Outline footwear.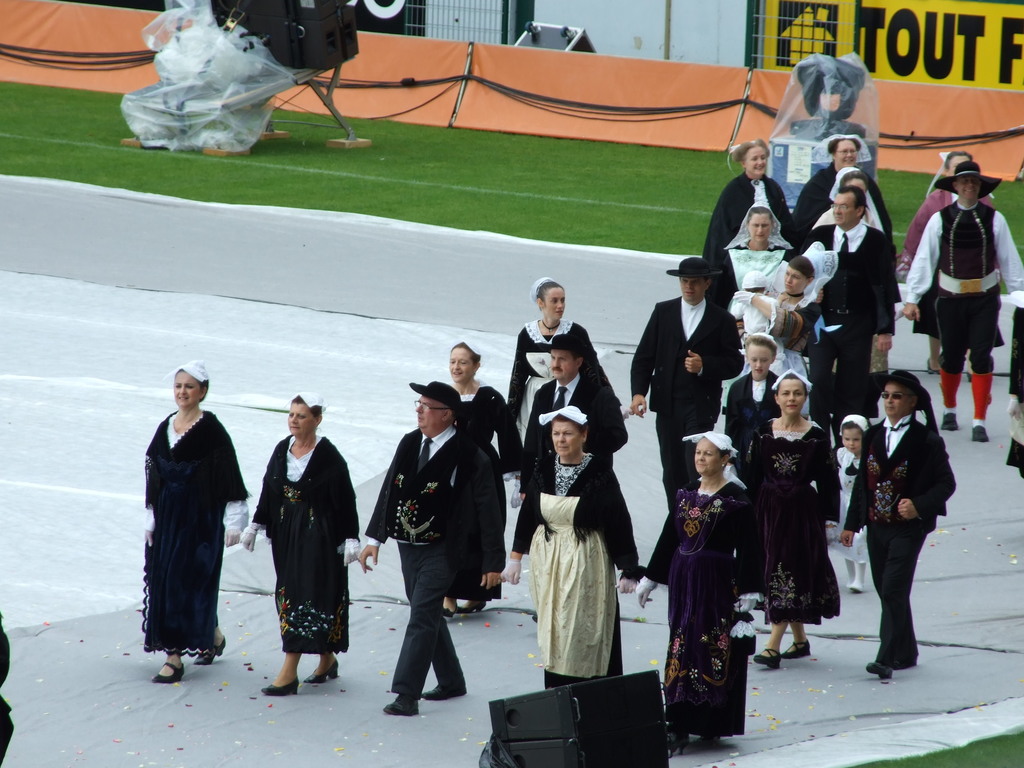
Outline: [195, 637, 224, 664].
